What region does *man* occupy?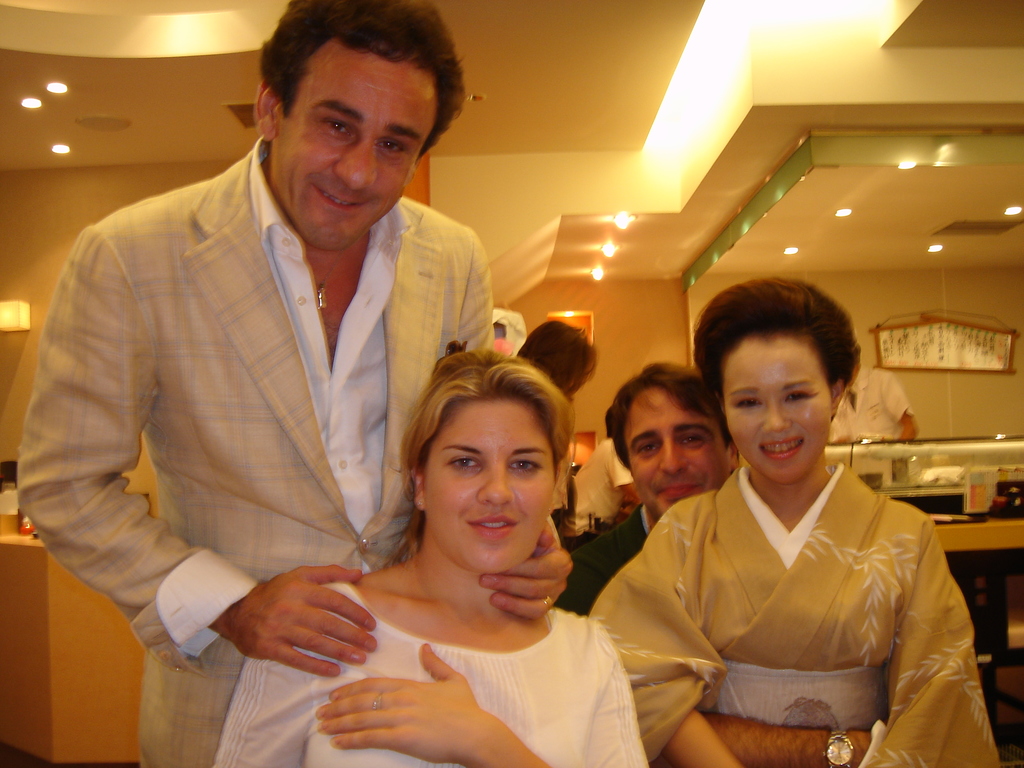
[17,0,573,765].
